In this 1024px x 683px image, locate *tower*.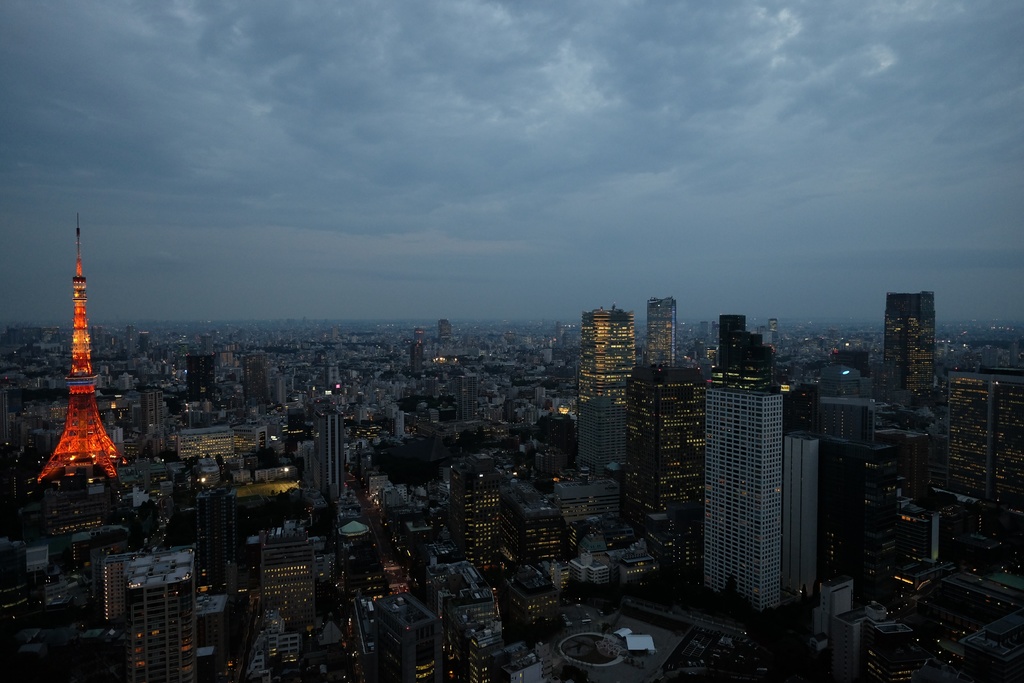
Bounding box: {"x1": 882, "y1": 290, "x2": 934, "y2": 406}.
